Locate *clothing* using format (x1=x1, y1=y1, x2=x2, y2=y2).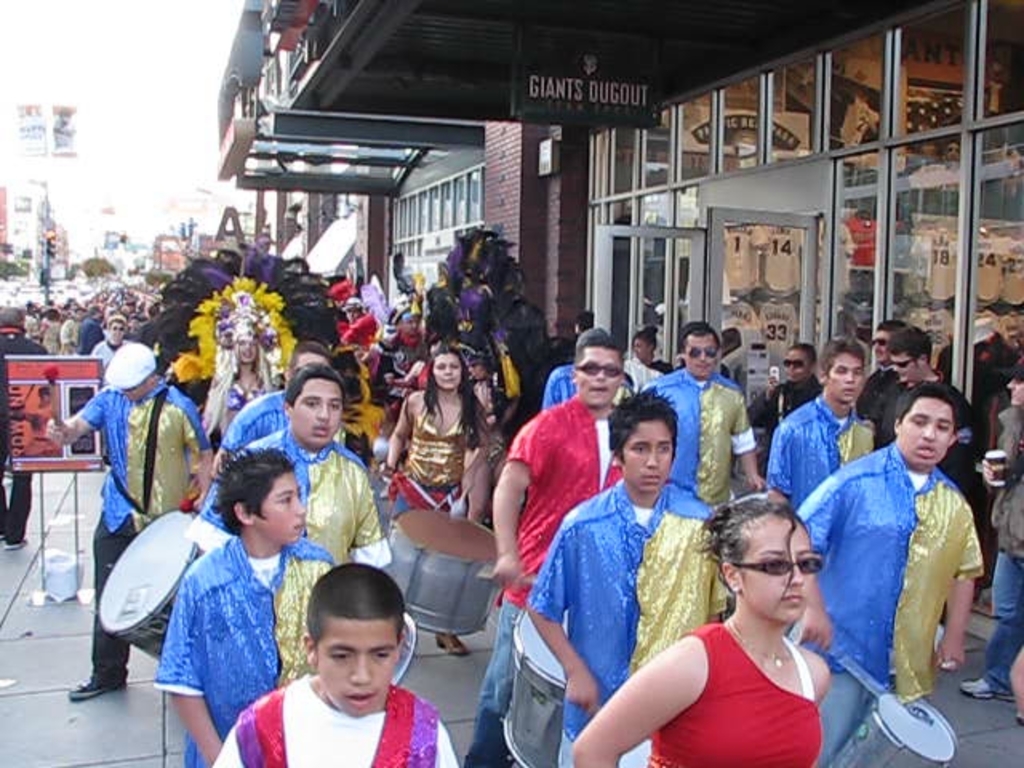
(x1=858, y1=358, x2=893, y2=411).
